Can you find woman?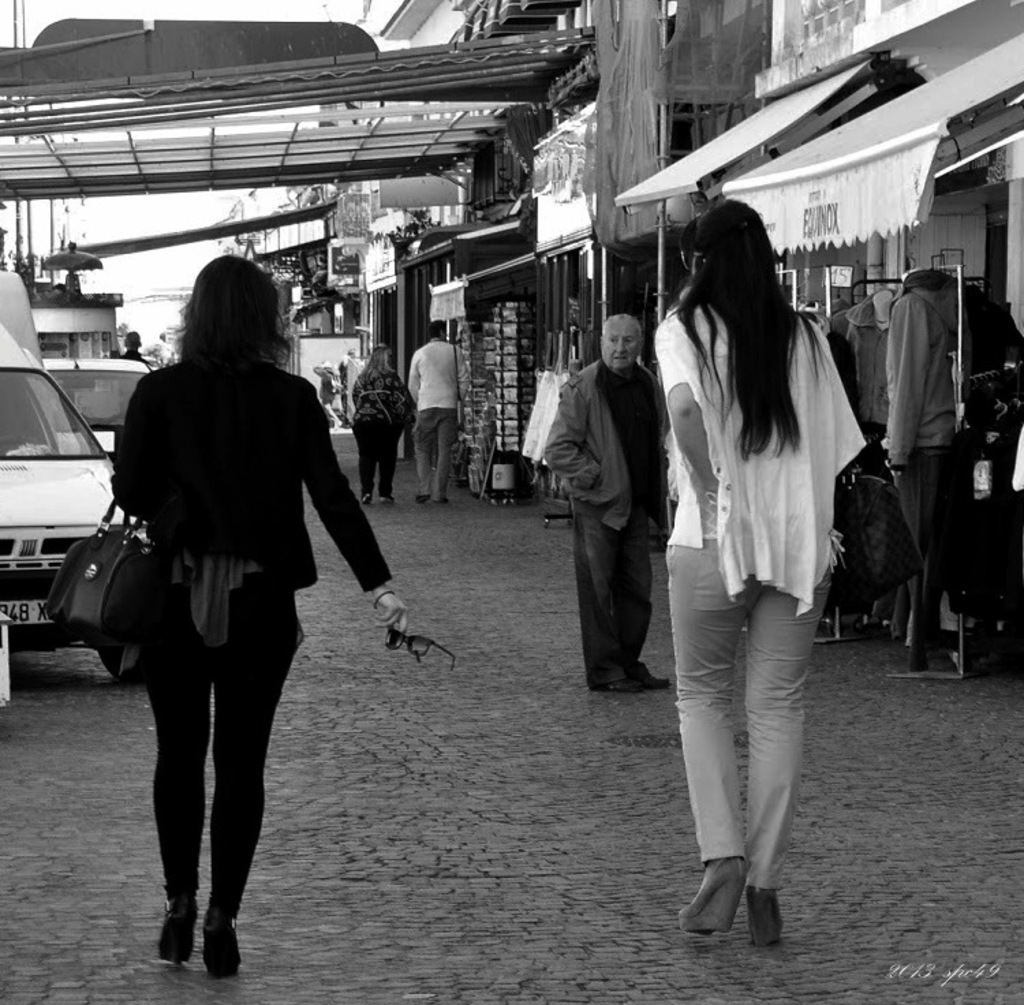
Yes, bounding box: bbox(86, 255, 380, 959).
